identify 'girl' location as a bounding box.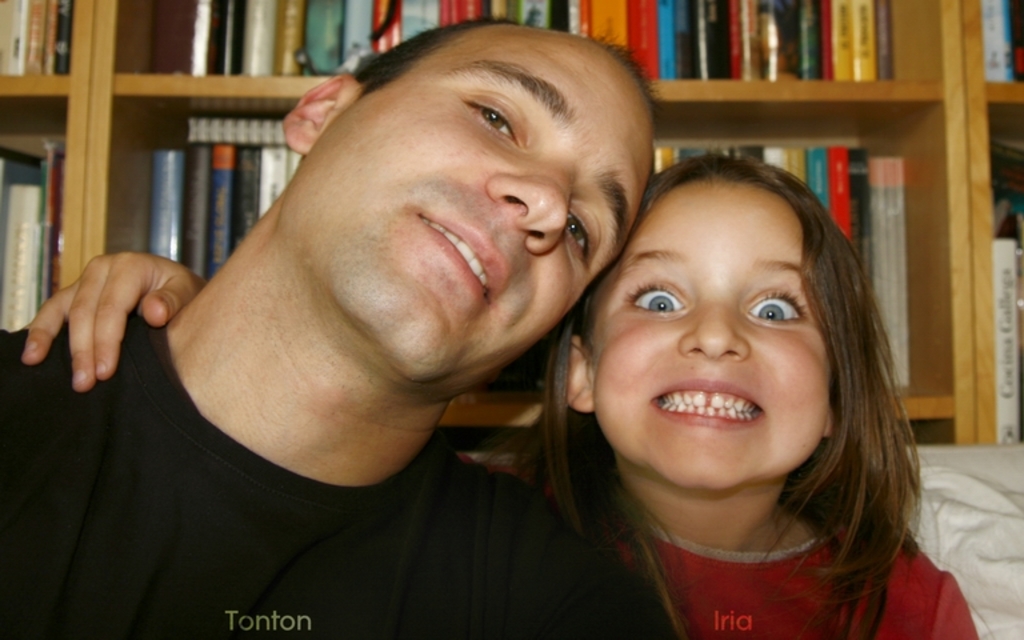
<bbox>23, 152, 999, 639</bbox>.
